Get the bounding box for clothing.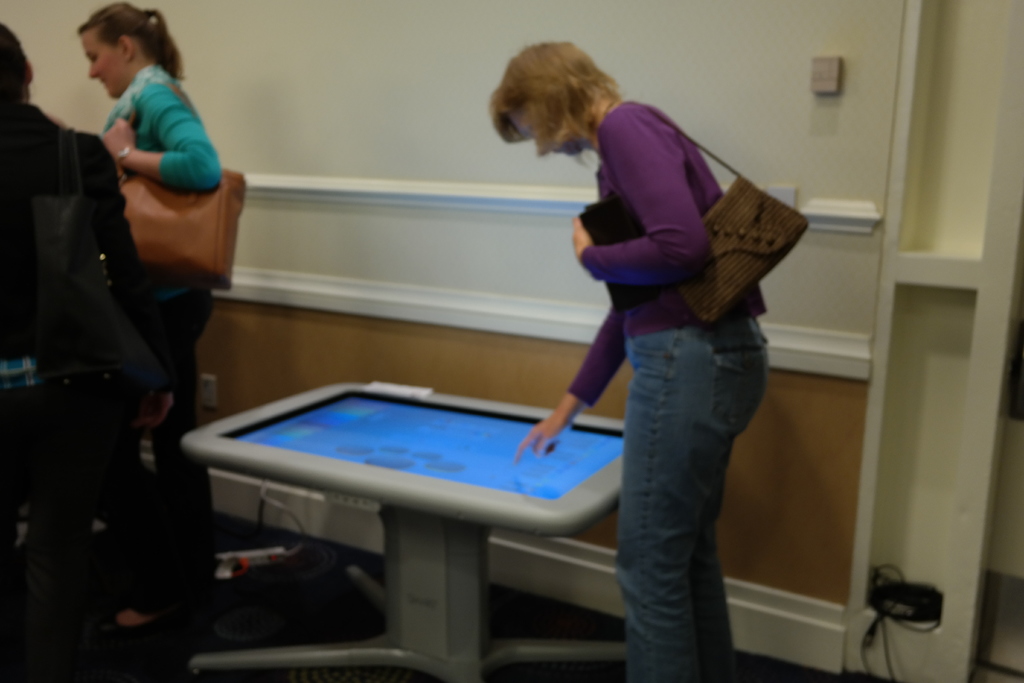
box=[564, 98, 772, 407].
